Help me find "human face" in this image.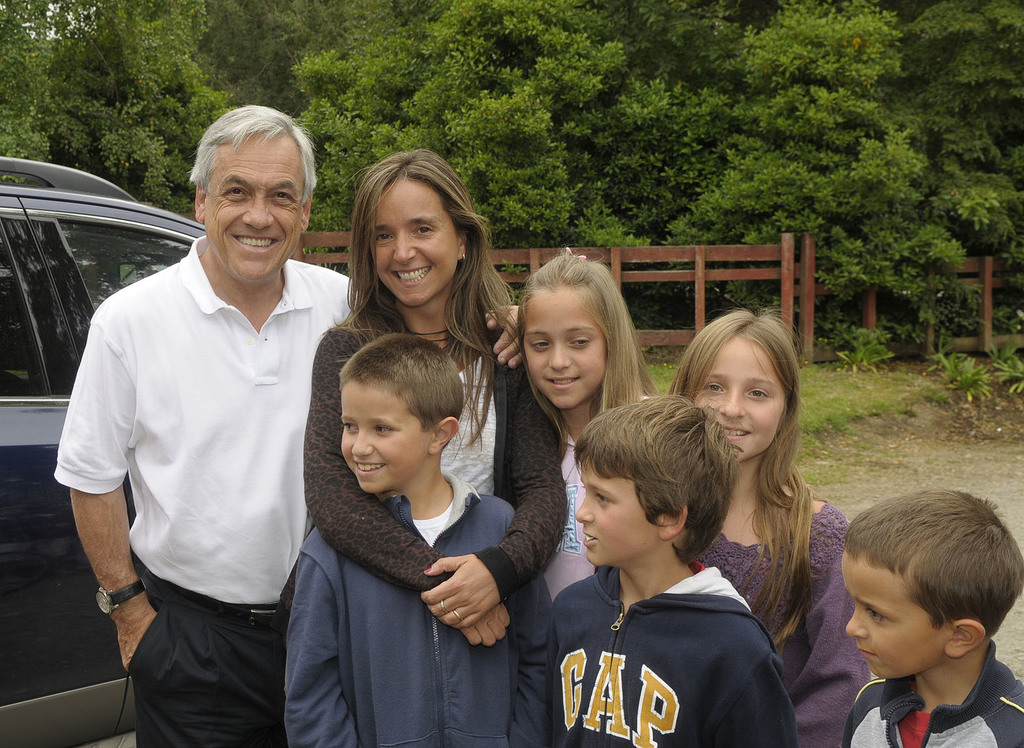
Found it: [844,554,958,674].
